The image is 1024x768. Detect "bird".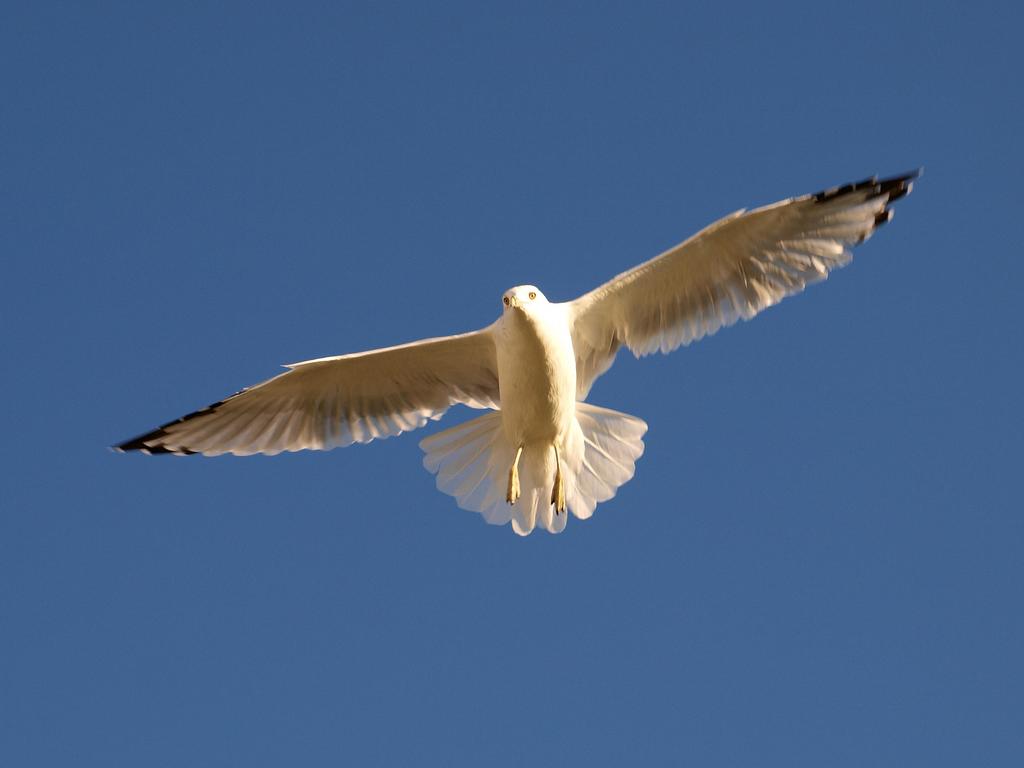
Detection: bbox(88, 189, 918, 529).
